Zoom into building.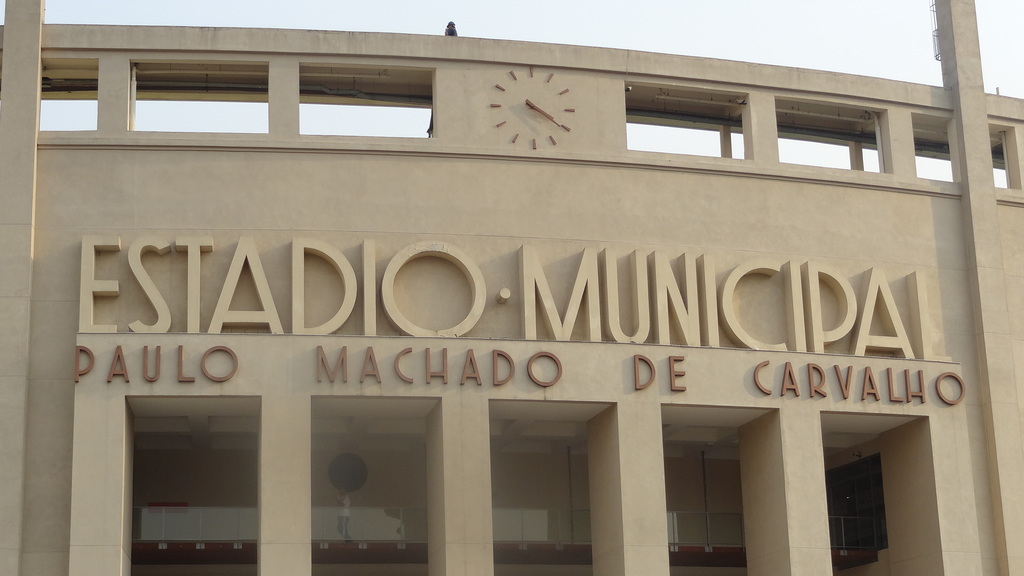
Zoom target: 0, 0, 1023, 575.
